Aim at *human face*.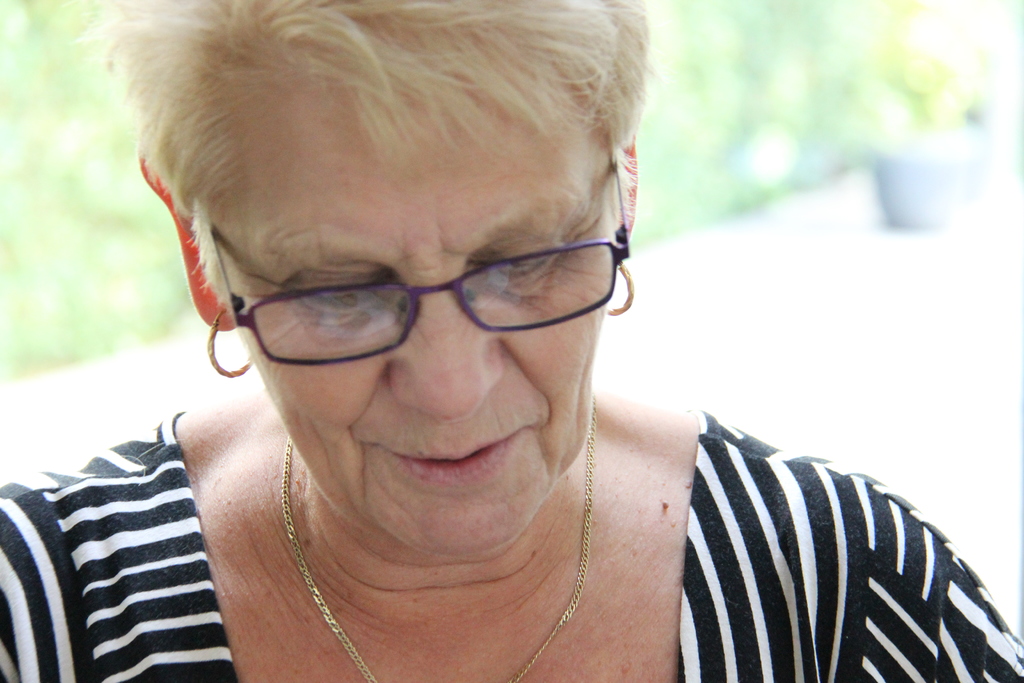
Aimed at box=[217, 16, 622, 561].
